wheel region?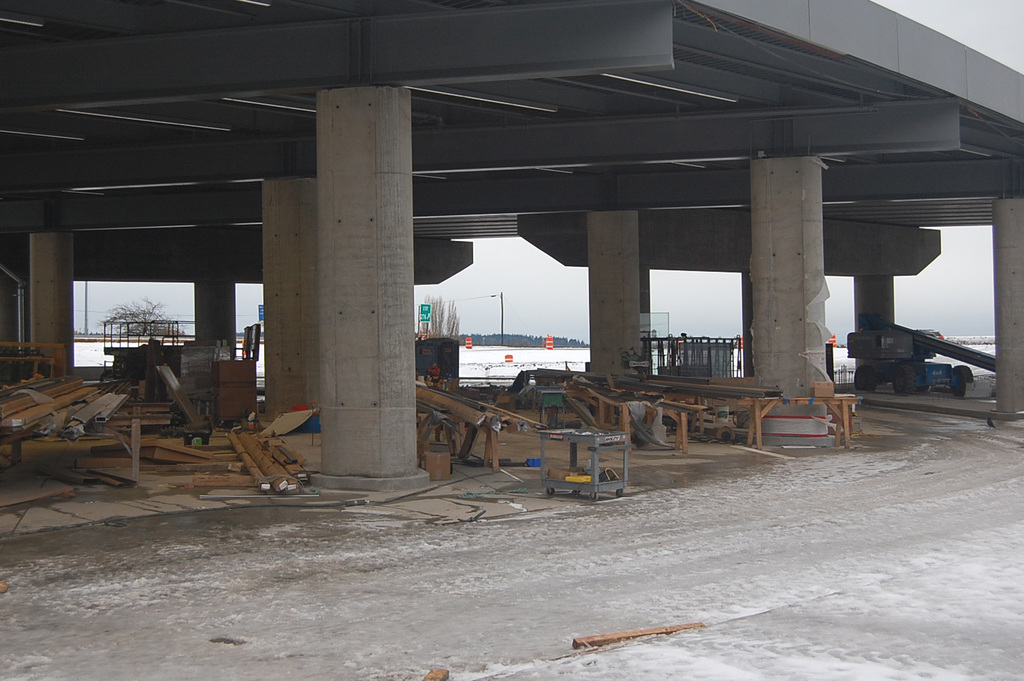
crop(956, 383, 966, 396)
